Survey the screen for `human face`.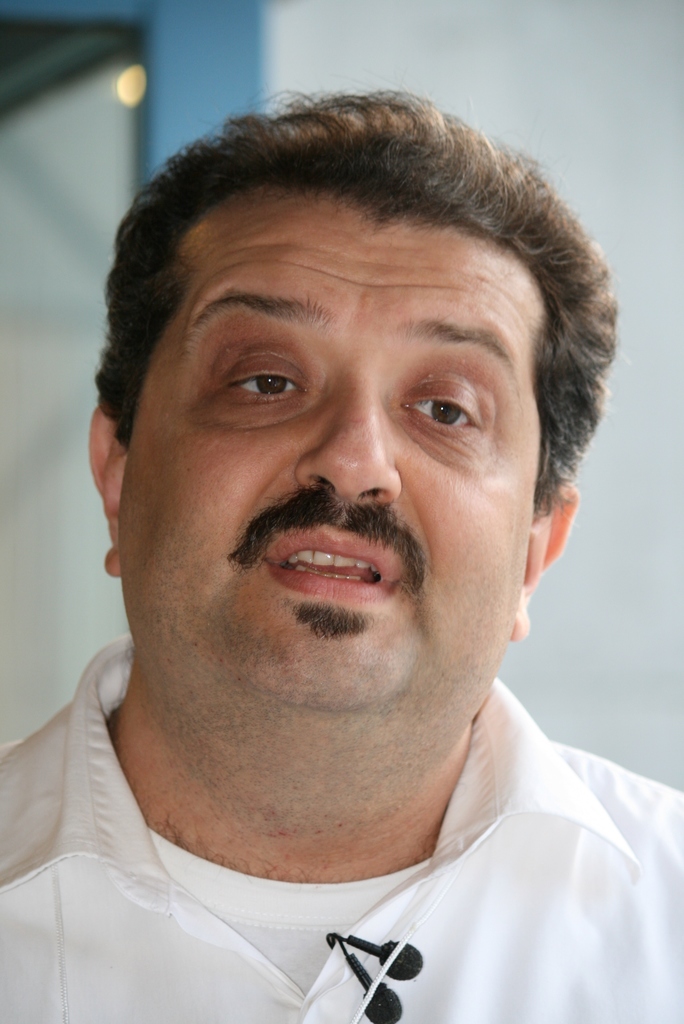
Survey found: pyautogui.locateOnScreen(115, 204, 542, 764).
